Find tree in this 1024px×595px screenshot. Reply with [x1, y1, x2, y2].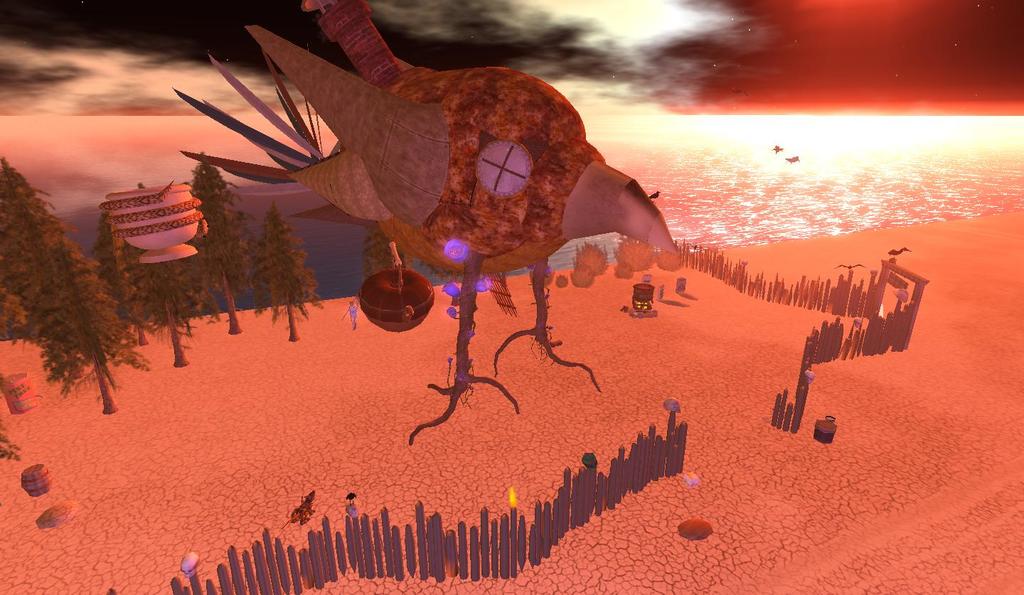
[252, 201, 321, 343].
